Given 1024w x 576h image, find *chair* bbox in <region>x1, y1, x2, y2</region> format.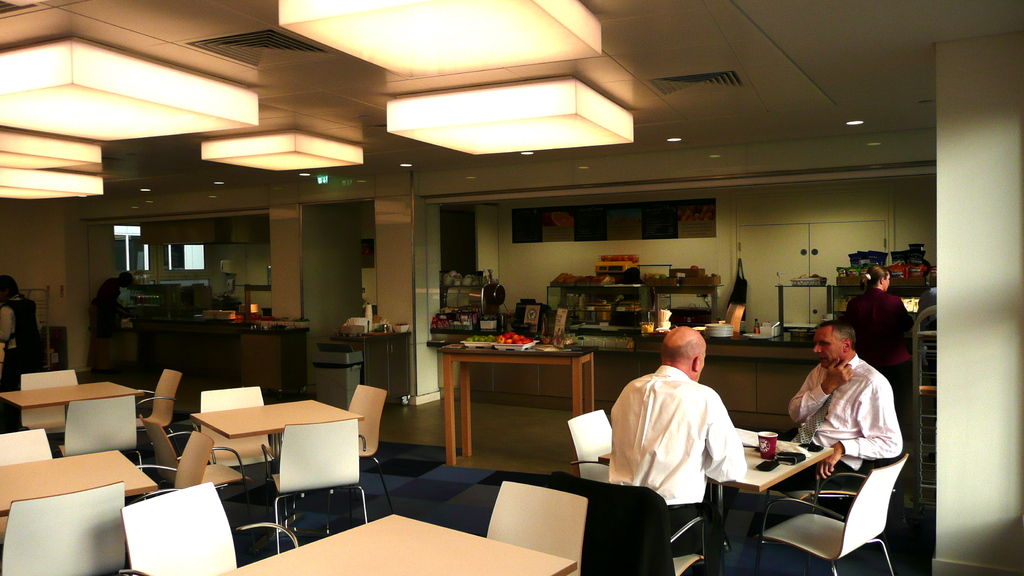
<region>761, 461, 893, 575</region>.
